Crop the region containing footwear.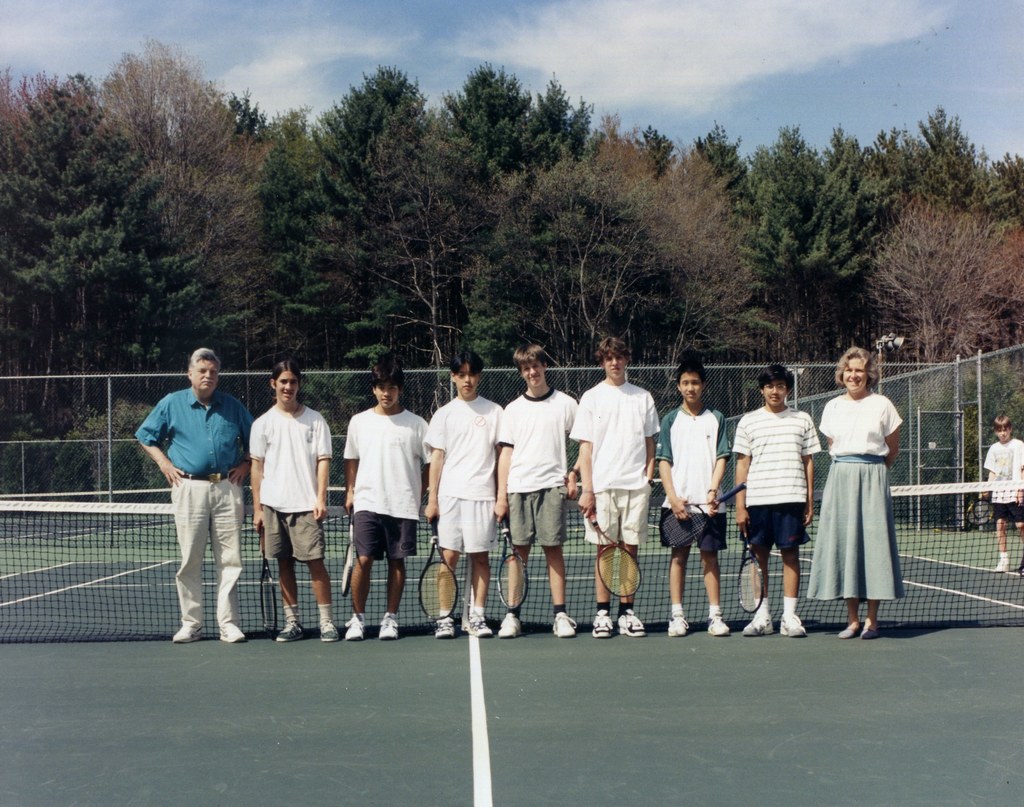
Crop region: rect(342, 620, 364, 639).
